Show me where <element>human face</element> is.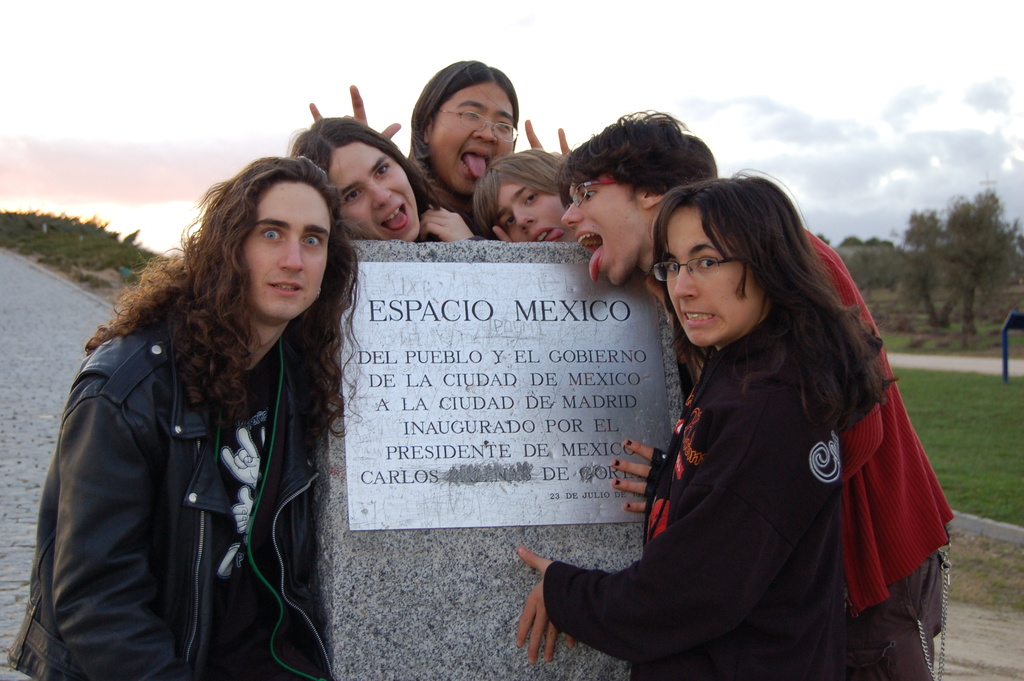
<element>human face</element> is at box=[330, 144, 422, 241].
